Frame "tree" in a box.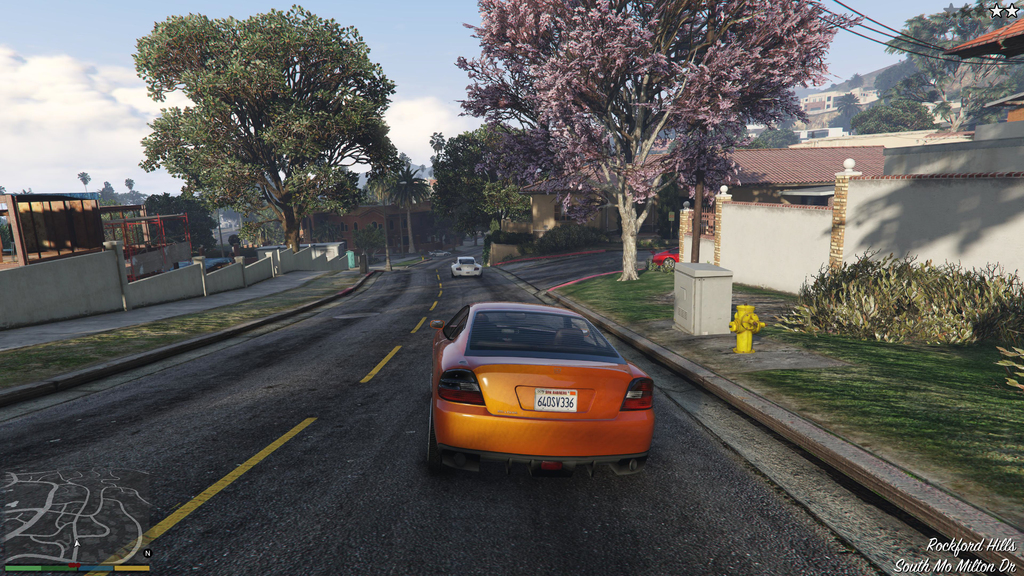
(251,202,285,243).
